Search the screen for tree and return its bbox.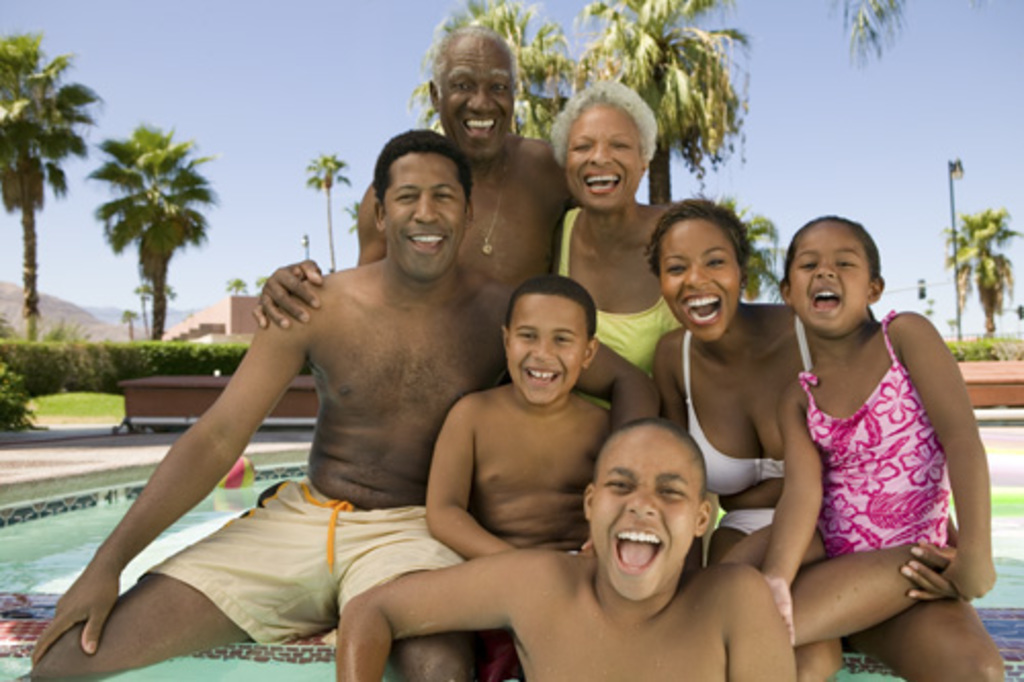
Found: pyautogui.locateOnScreen(406, 0, 752, 203).
